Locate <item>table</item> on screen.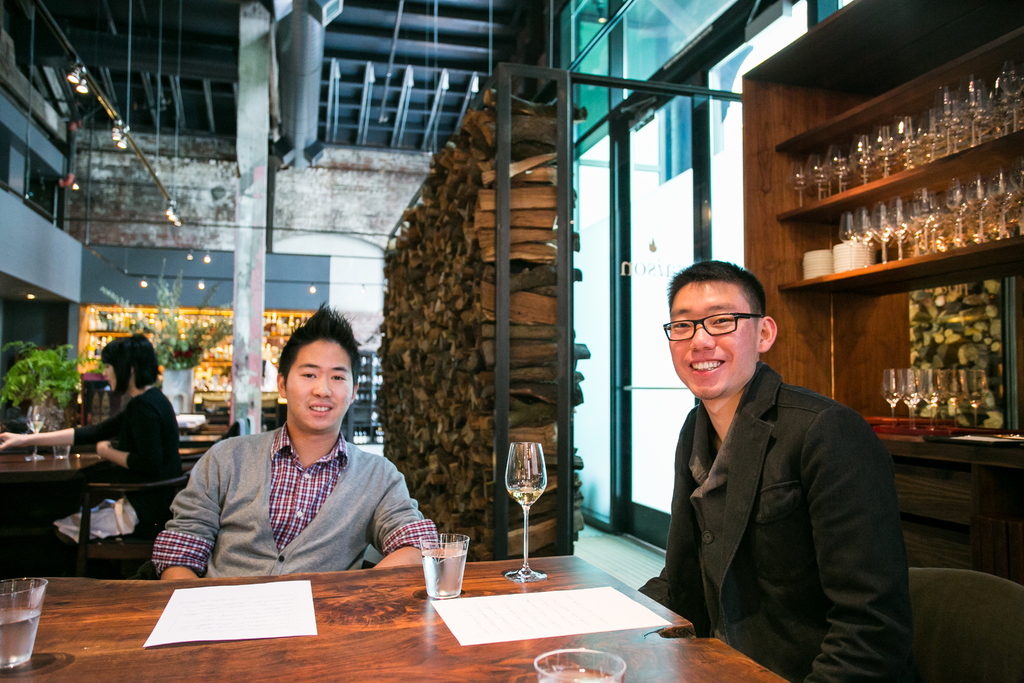
On screen at (x1=0, y1=441, x2=105, y2=559).
